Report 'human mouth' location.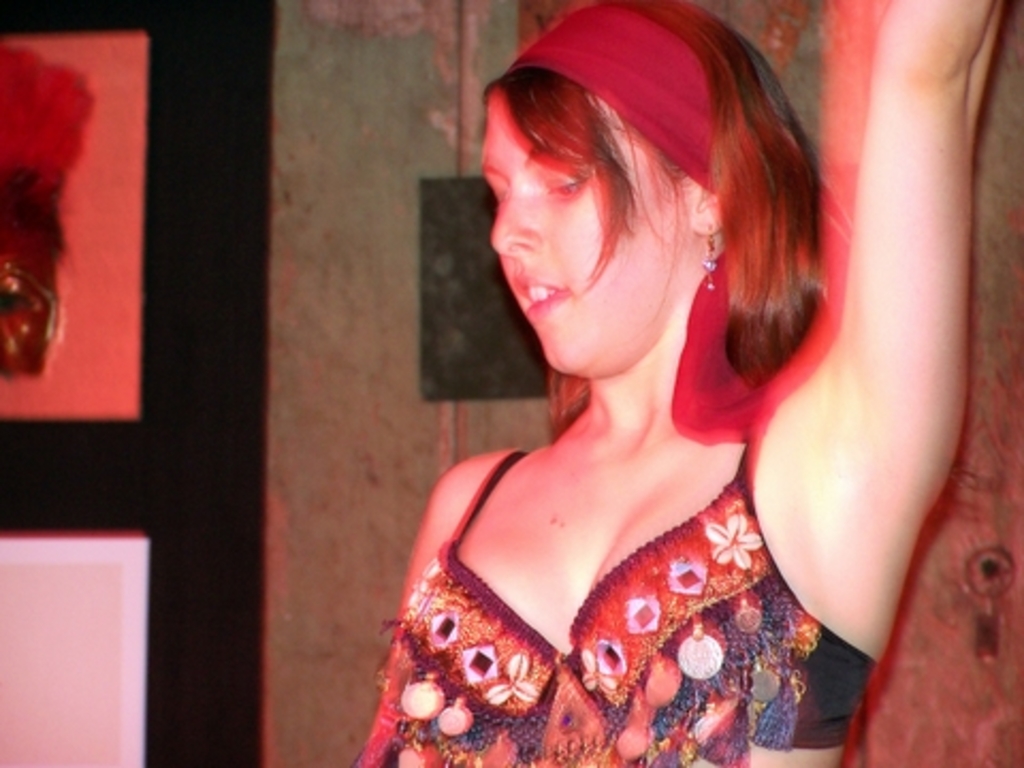
Report: x1=516, y1=271, x2=567, y2=322.
